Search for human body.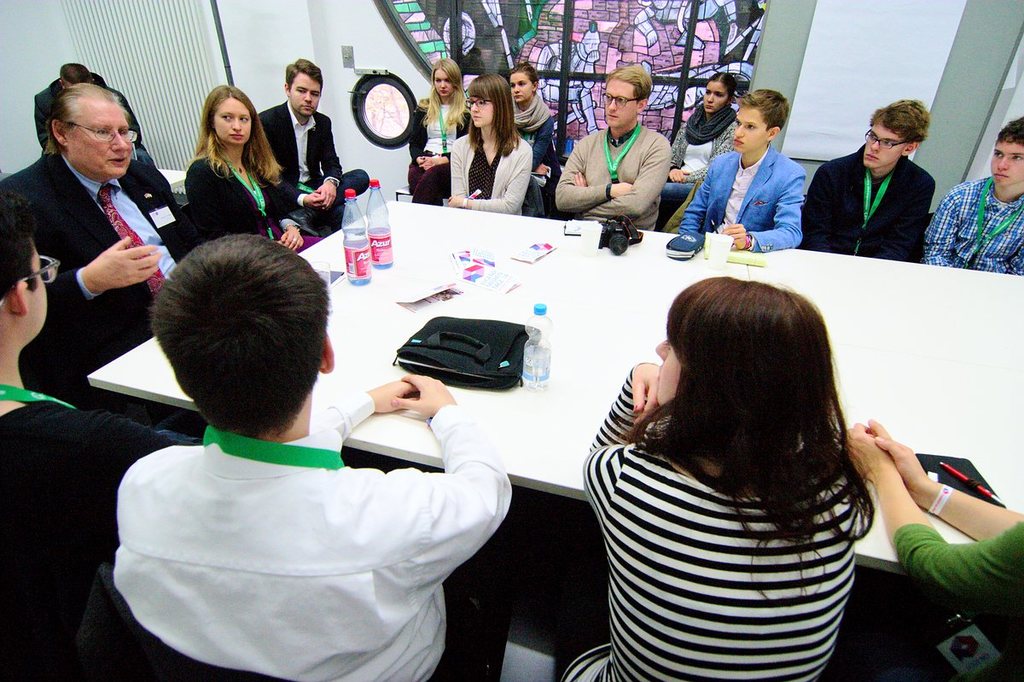
Found at (102,376,516,681).
